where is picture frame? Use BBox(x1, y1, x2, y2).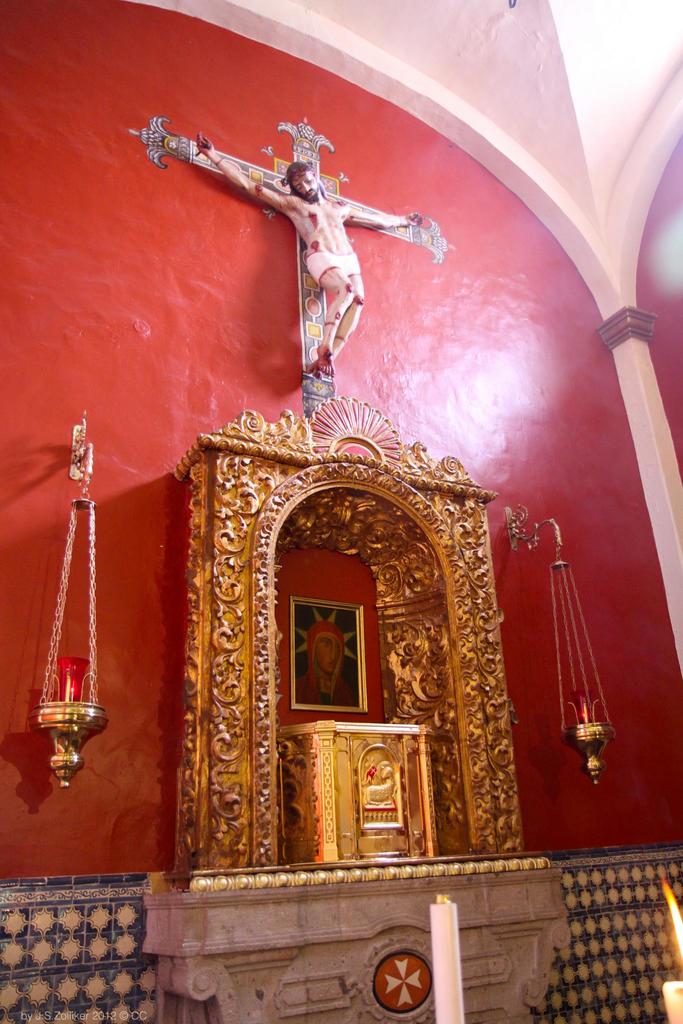
BBox(293, 594, 370, 711).
